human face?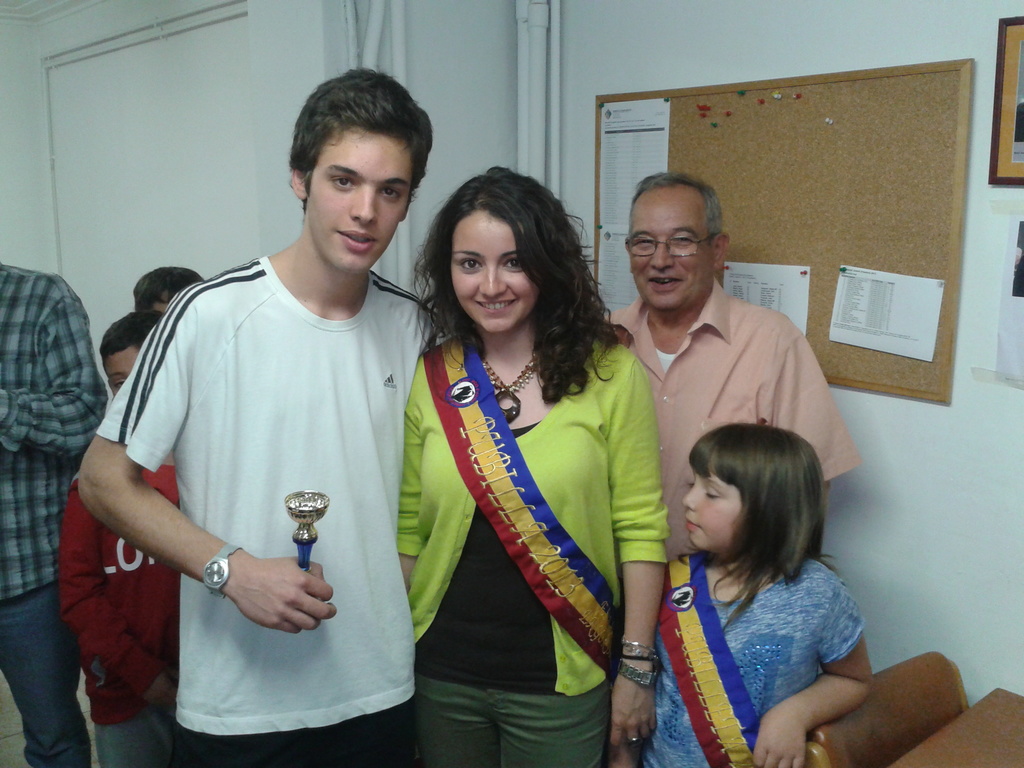
{"left": 309, "top": 125, "right": 411, "bottom": 273}
